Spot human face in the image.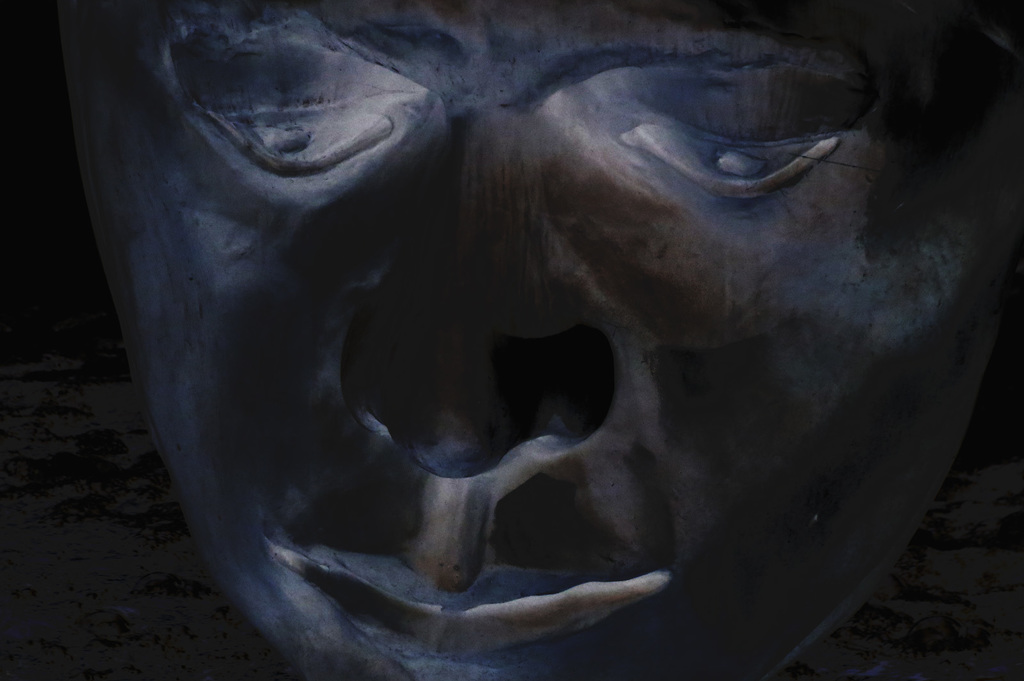
human face found at <bbox>76, 1, 1016, 680</bbox>.
